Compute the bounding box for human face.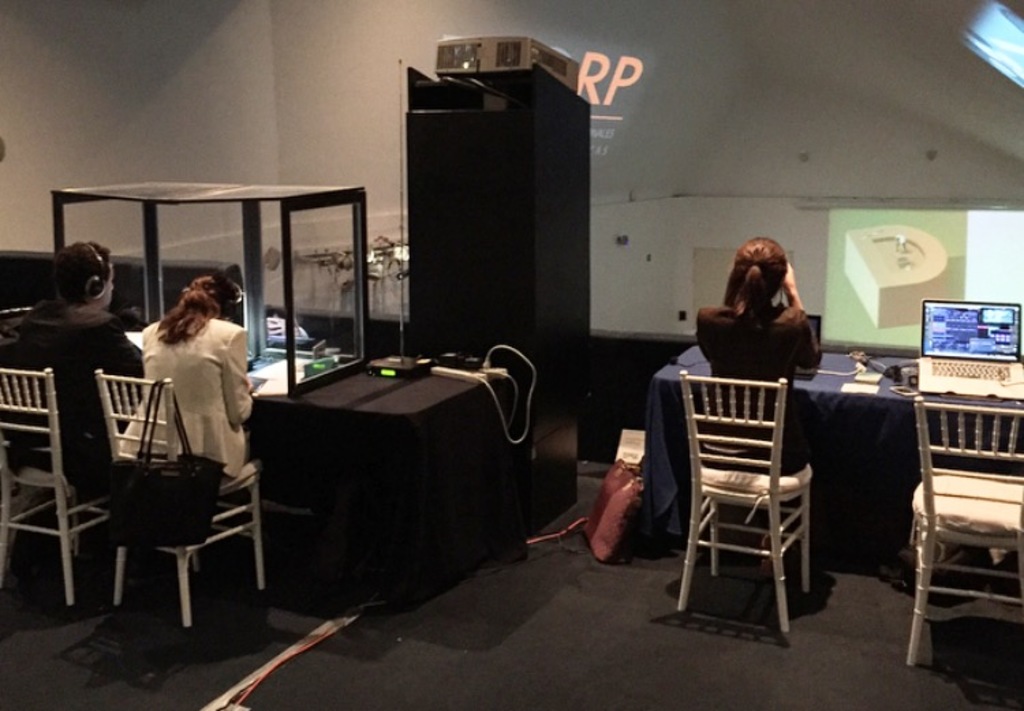
bbox=(102, 261, 116, 307).
